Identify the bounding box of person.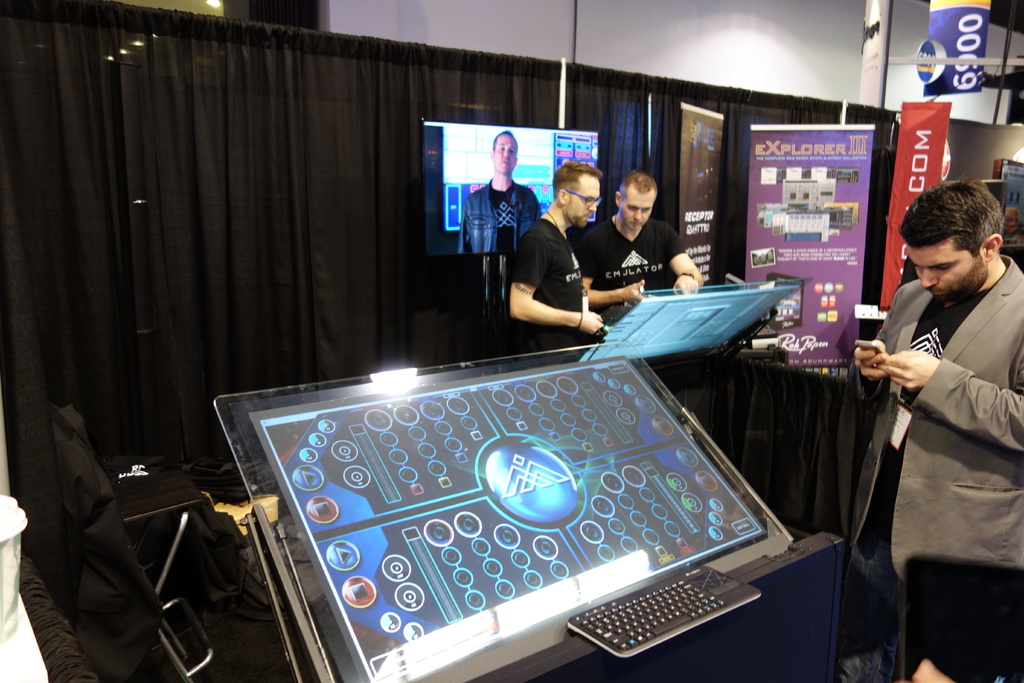
<region>852, 173, 1023, 682</region>.
